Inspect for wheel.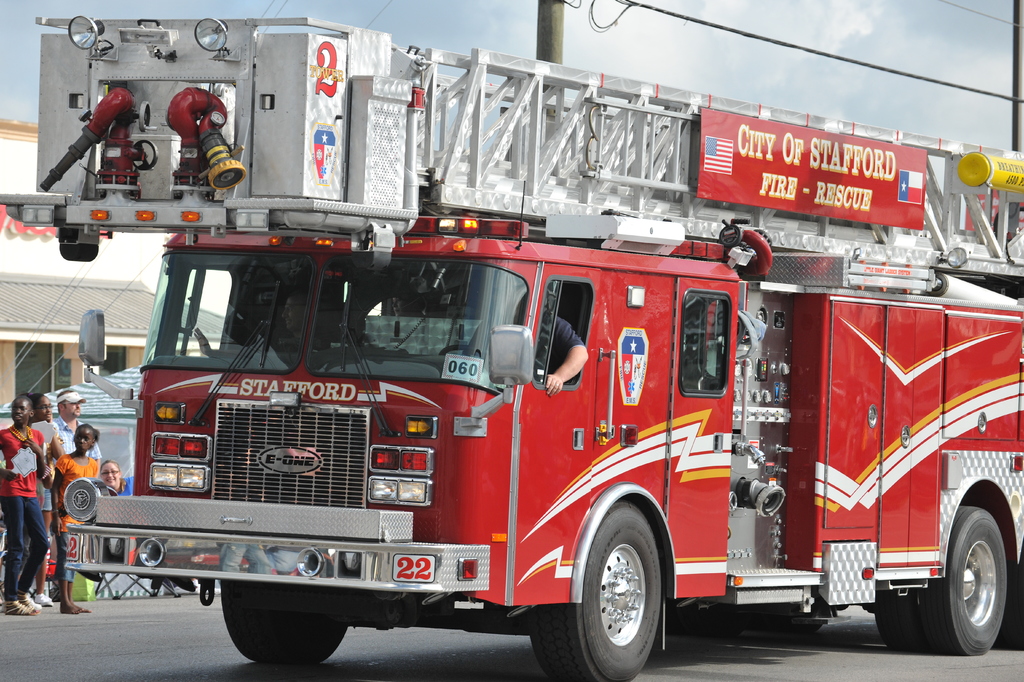
Inspection: crop(227, 587, 359, 670).
